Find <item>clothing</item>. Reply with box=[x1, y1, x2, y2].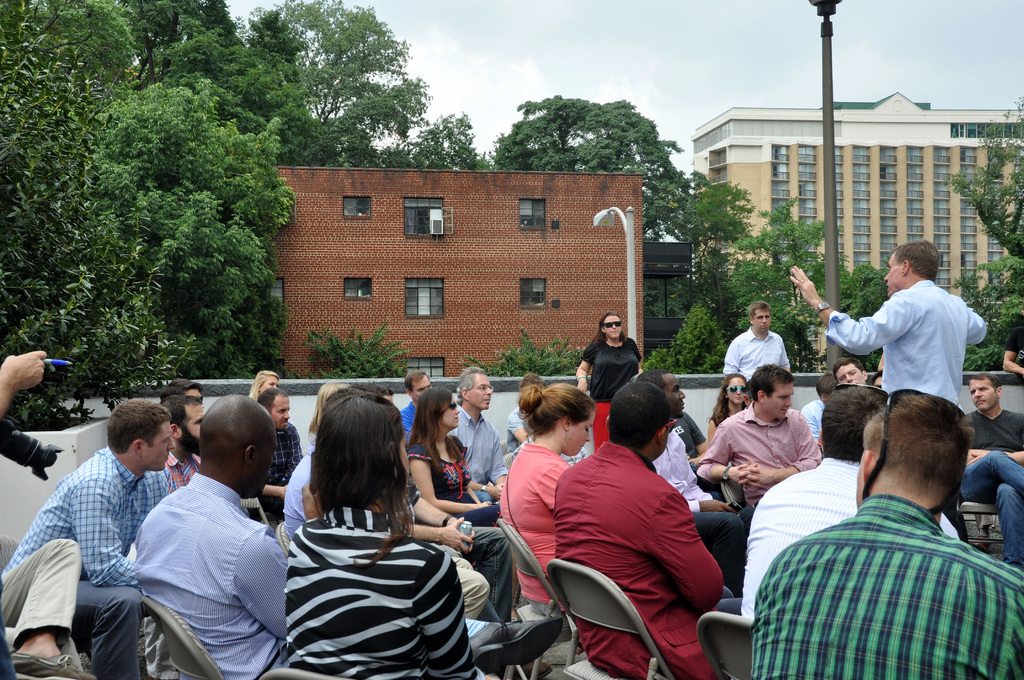
box=[393, 401, 430, 442].
